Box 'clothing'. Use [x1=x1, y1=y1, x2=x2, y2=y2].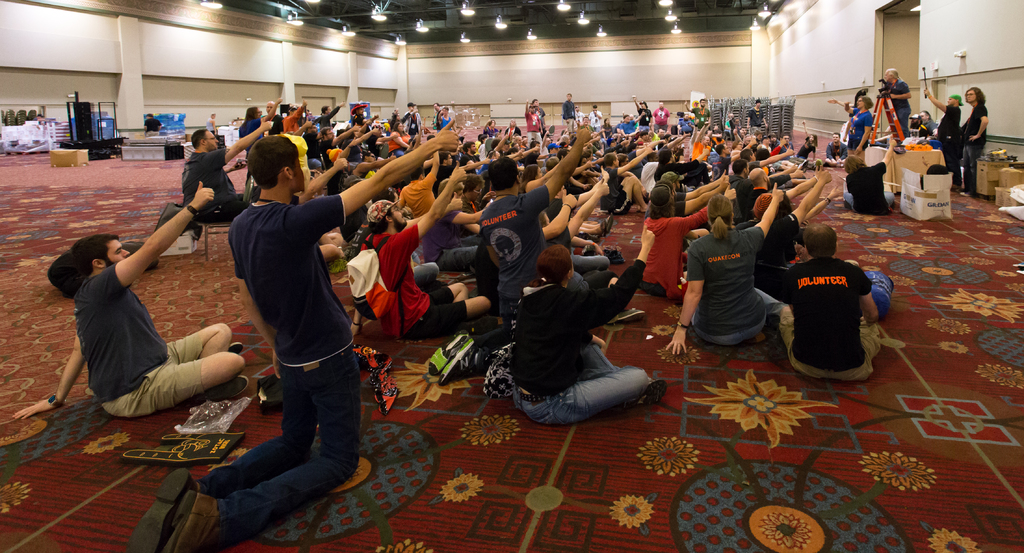
[x1=403, y1=108, x2=421, y2=135].
